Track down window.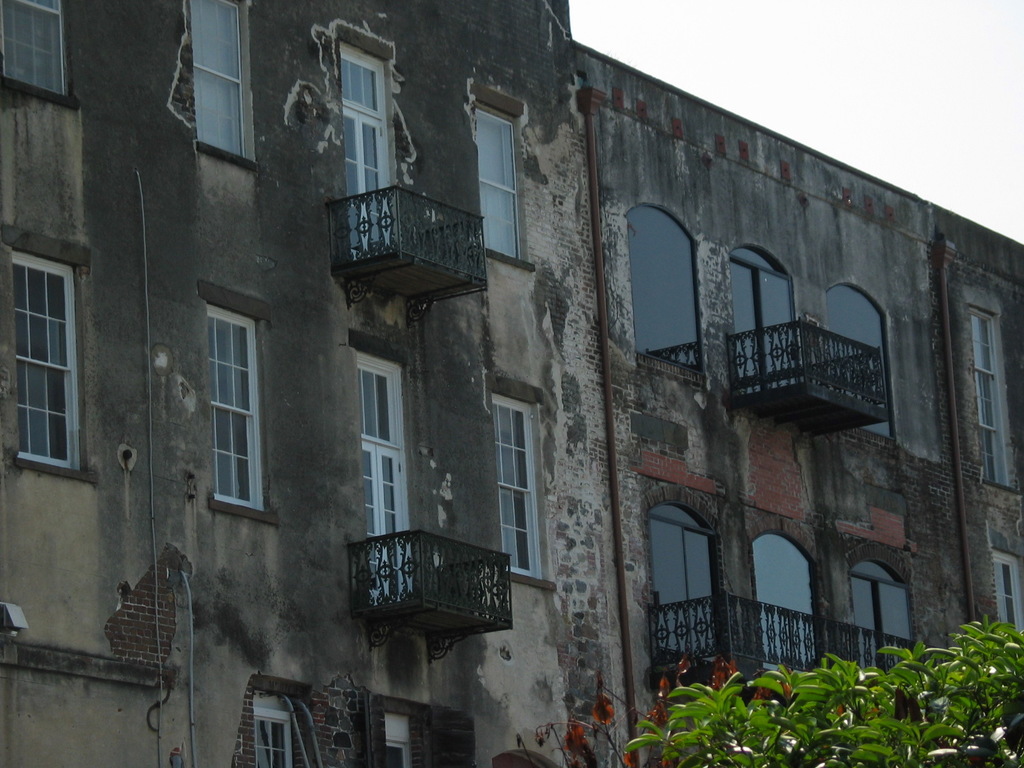
Tracked to 198 284 276 527.
